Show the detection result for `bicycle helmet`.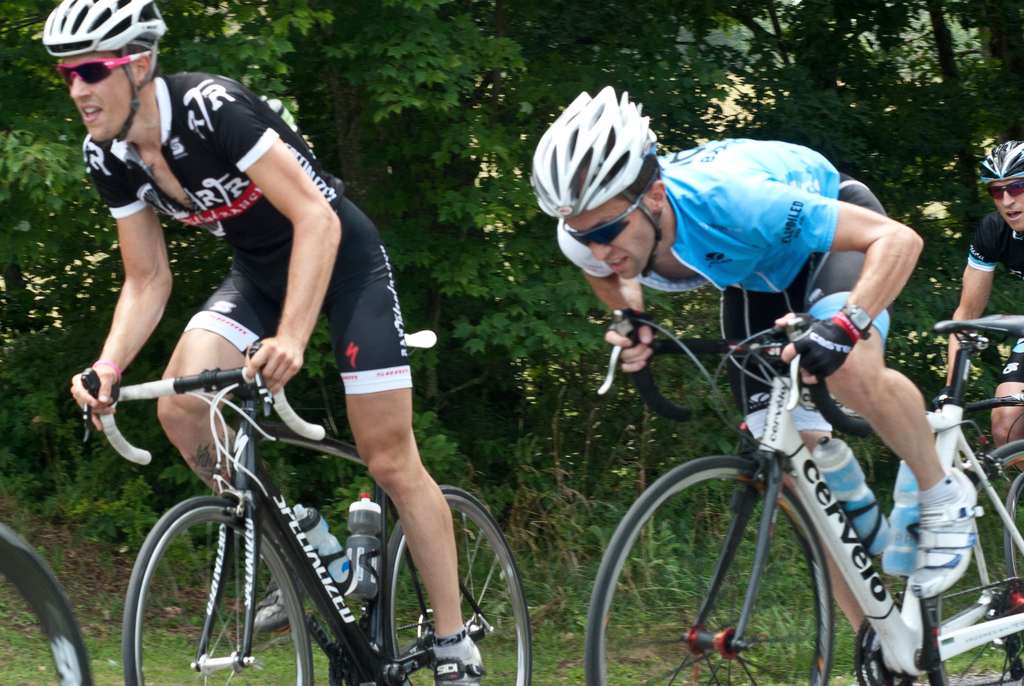
bbox(973, 140, 1023, 180).
